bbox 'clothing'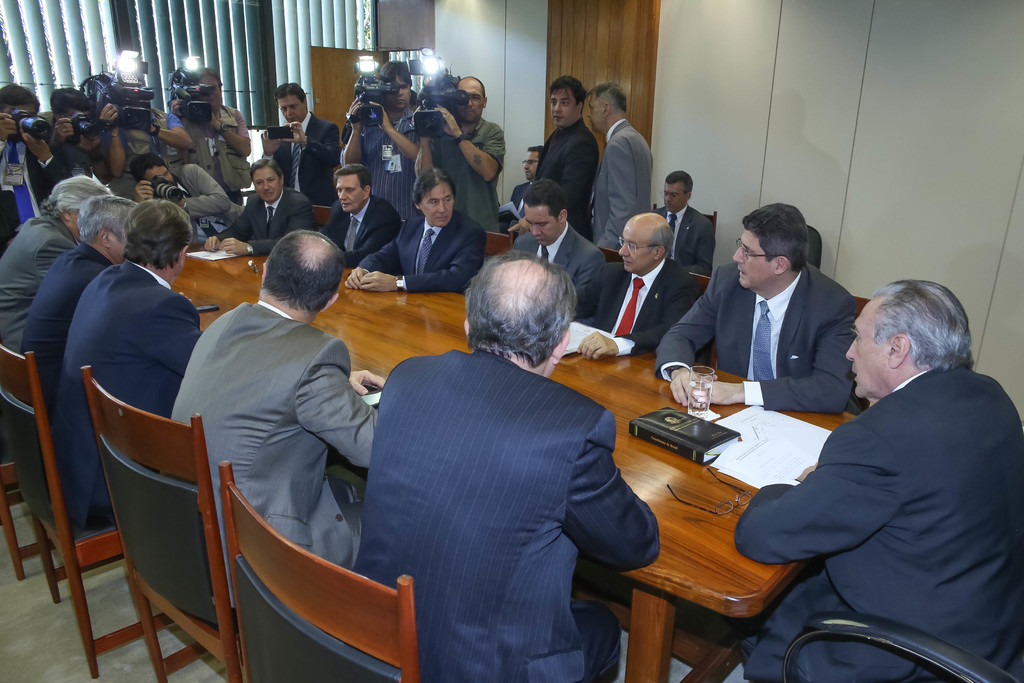
584:119:657:265
